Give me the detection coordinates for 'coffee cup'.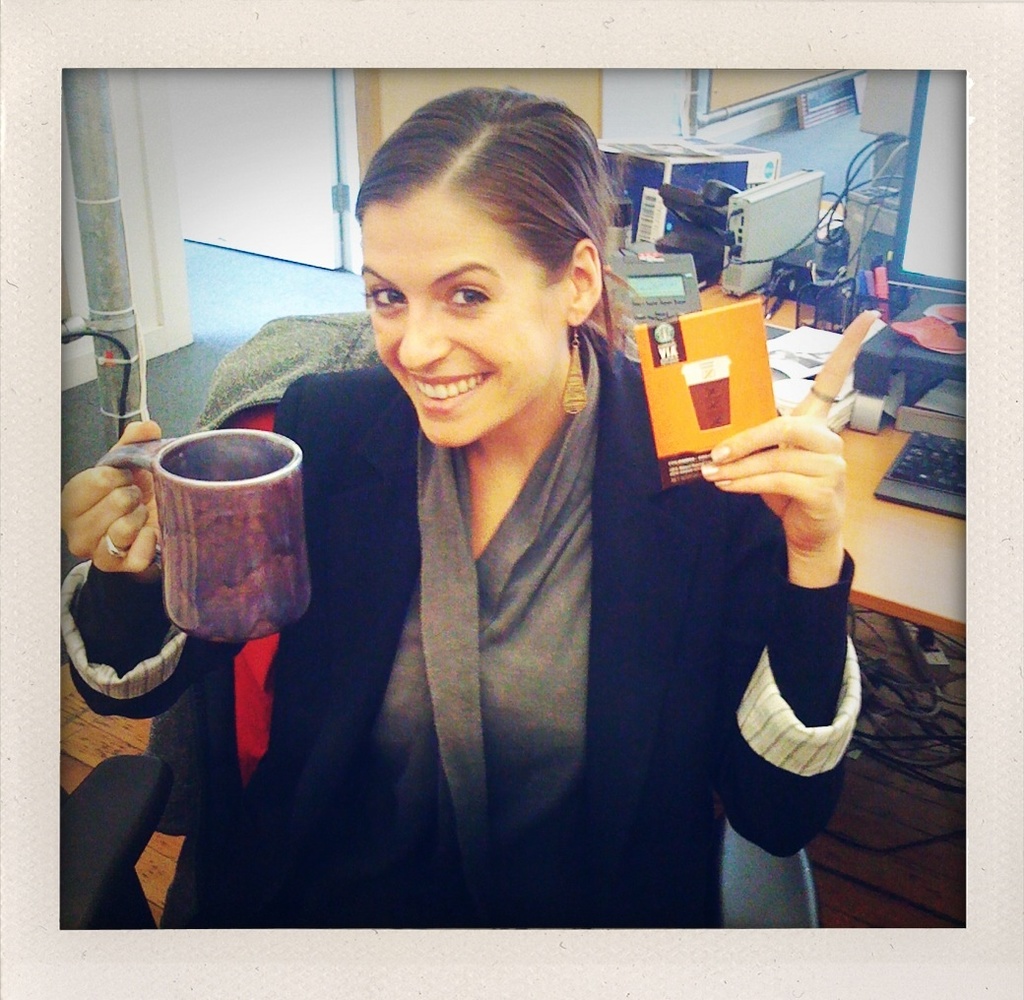
crop(96, 429, 313, 644).
